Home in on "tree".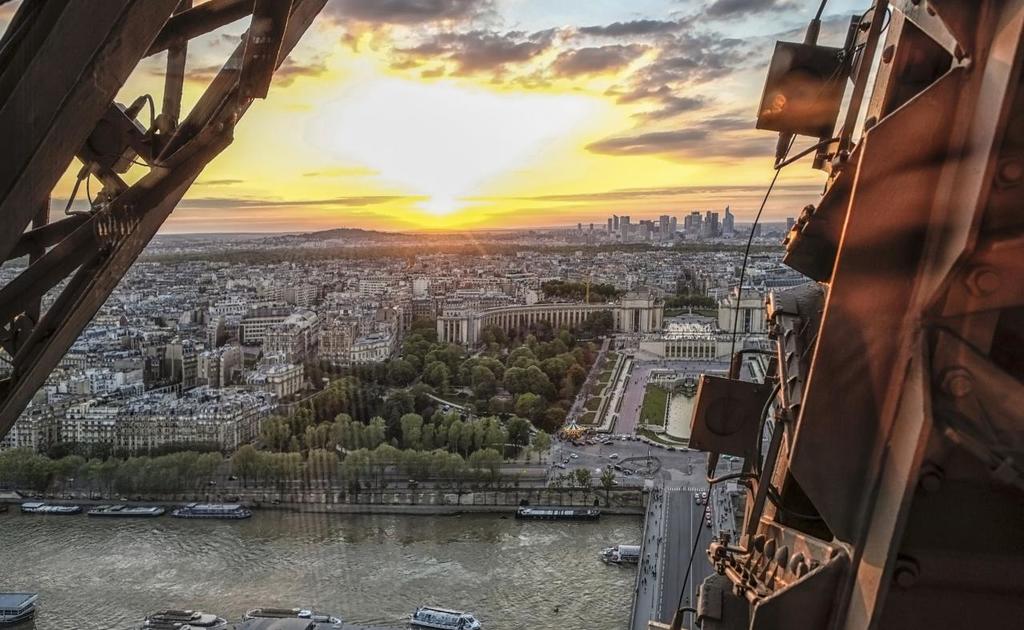
Homed in at <box>17,445,54,496</box>.
